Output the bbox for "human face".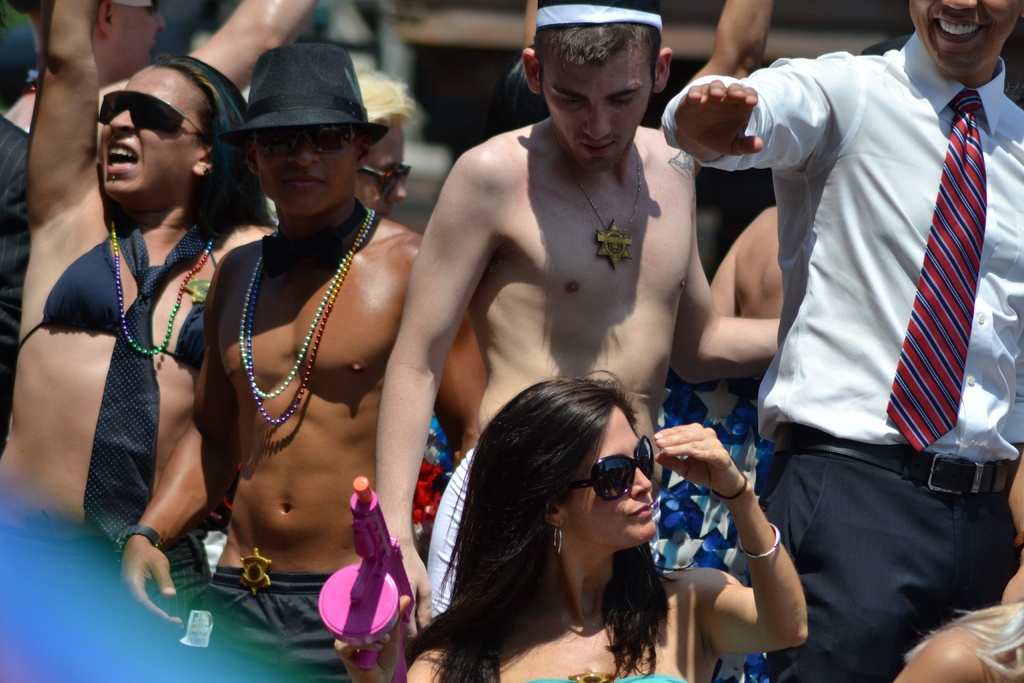
<region>115, 0, 165, 67</region>.
